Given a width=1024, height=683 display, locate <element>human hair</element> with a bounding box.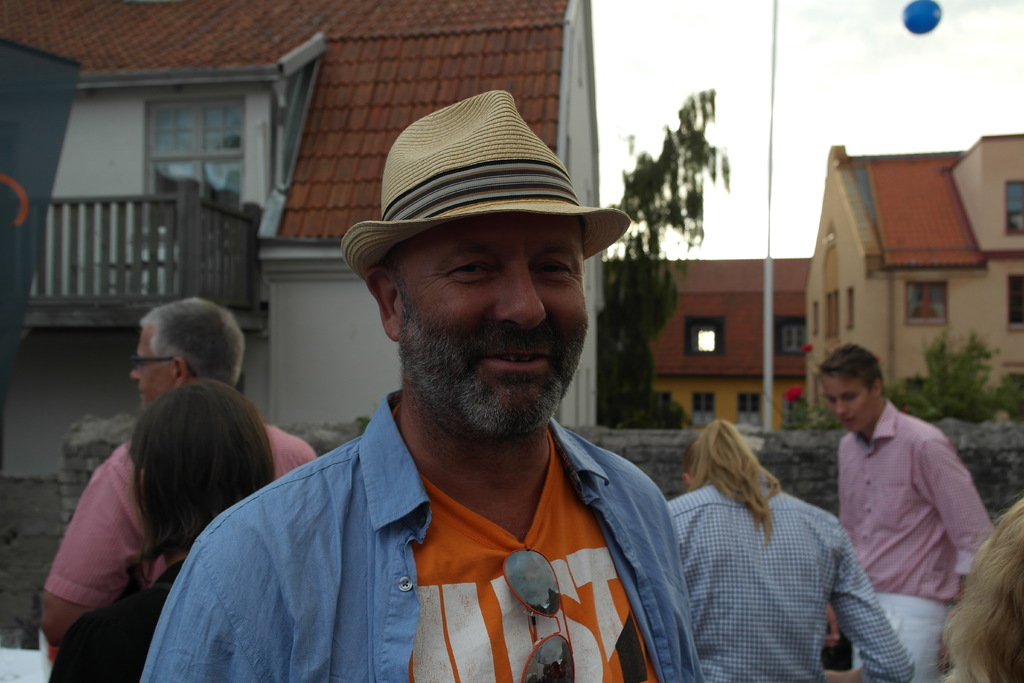
Located: bbox=[679, 420, 780, 542].
